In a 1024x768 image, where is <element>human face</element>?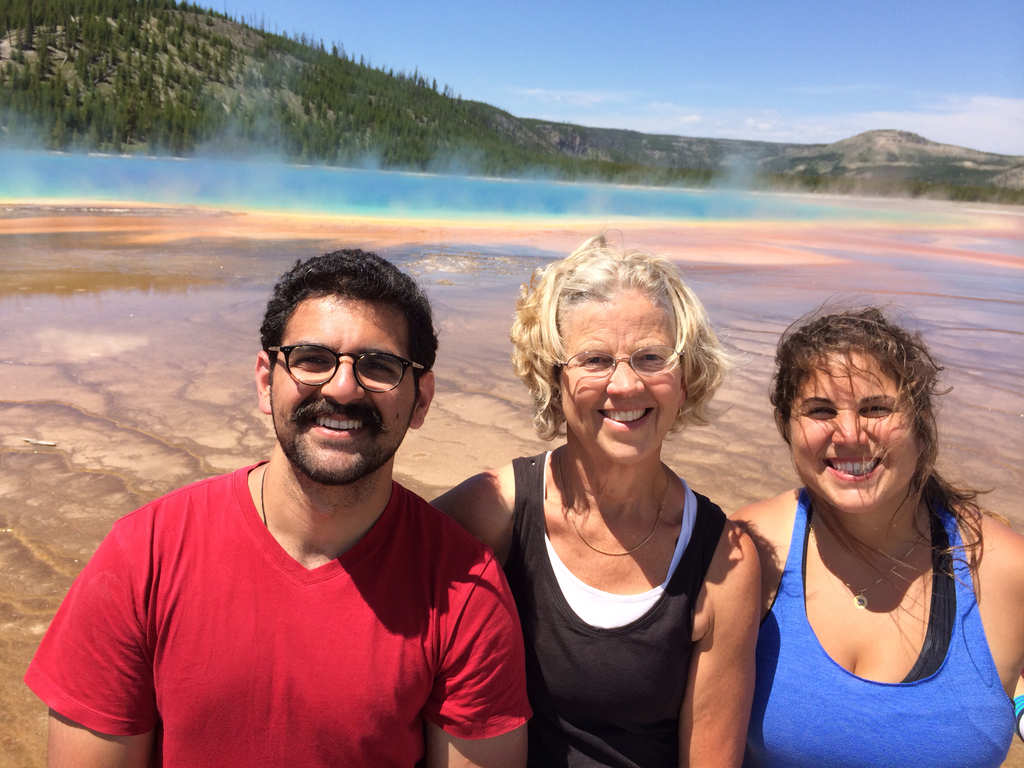
left=788, top=348, right=920, bottom=515.
